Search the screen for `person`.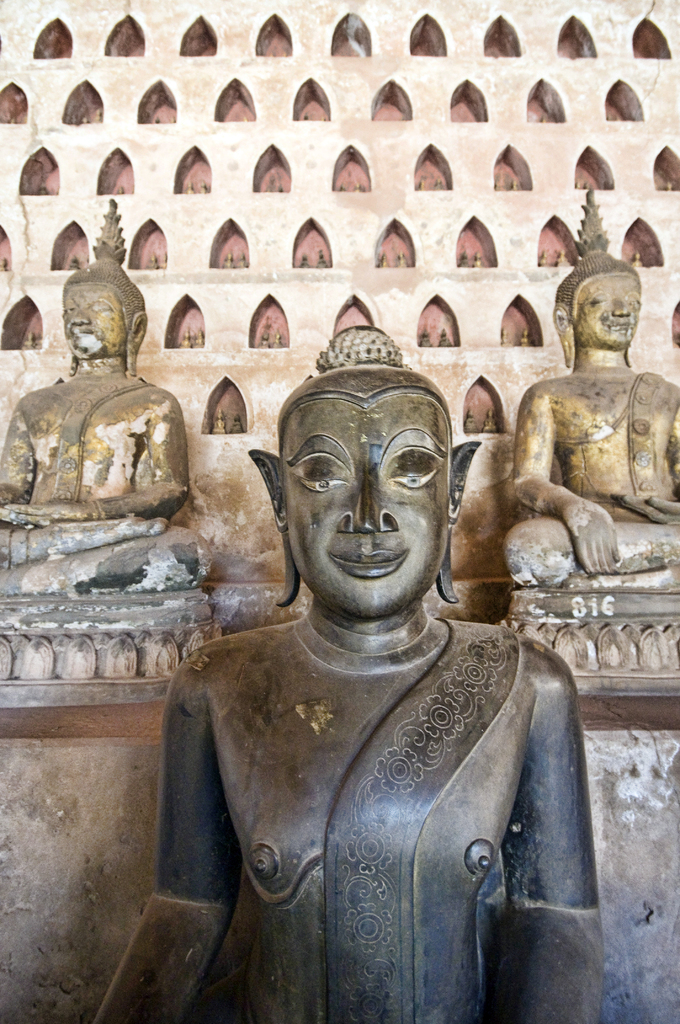
Found at Rect(145, 255, 621, 1023).
